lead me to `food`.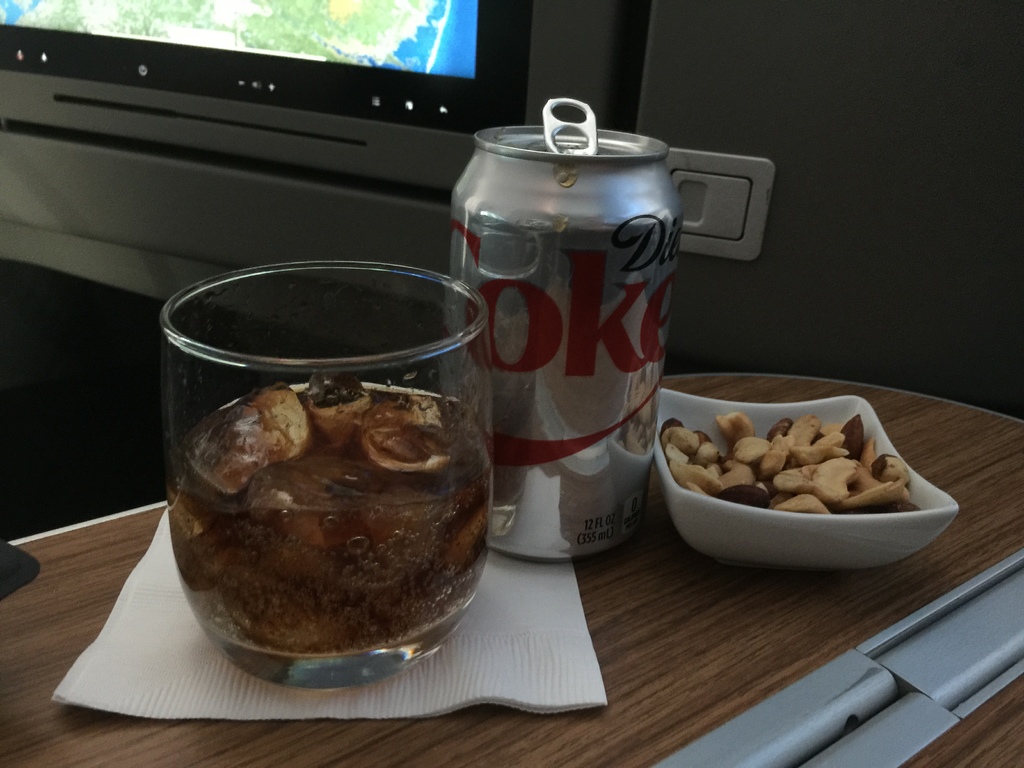
Lead to select_region(175, 368, 500, 547).
